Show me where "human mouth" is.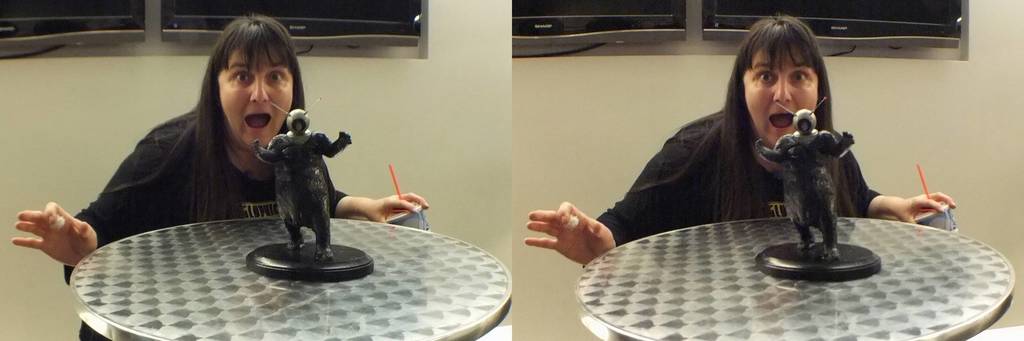
"human mouth" is at pyautogui.locateOnScreen(243, 112, 271, 131).
